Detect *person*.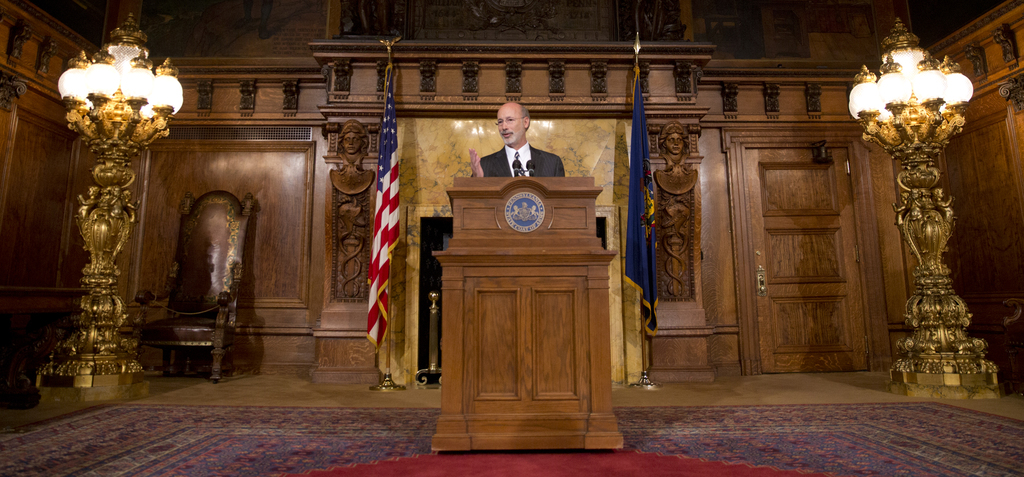
Detected at bbox(660, 124, 689, 174).
